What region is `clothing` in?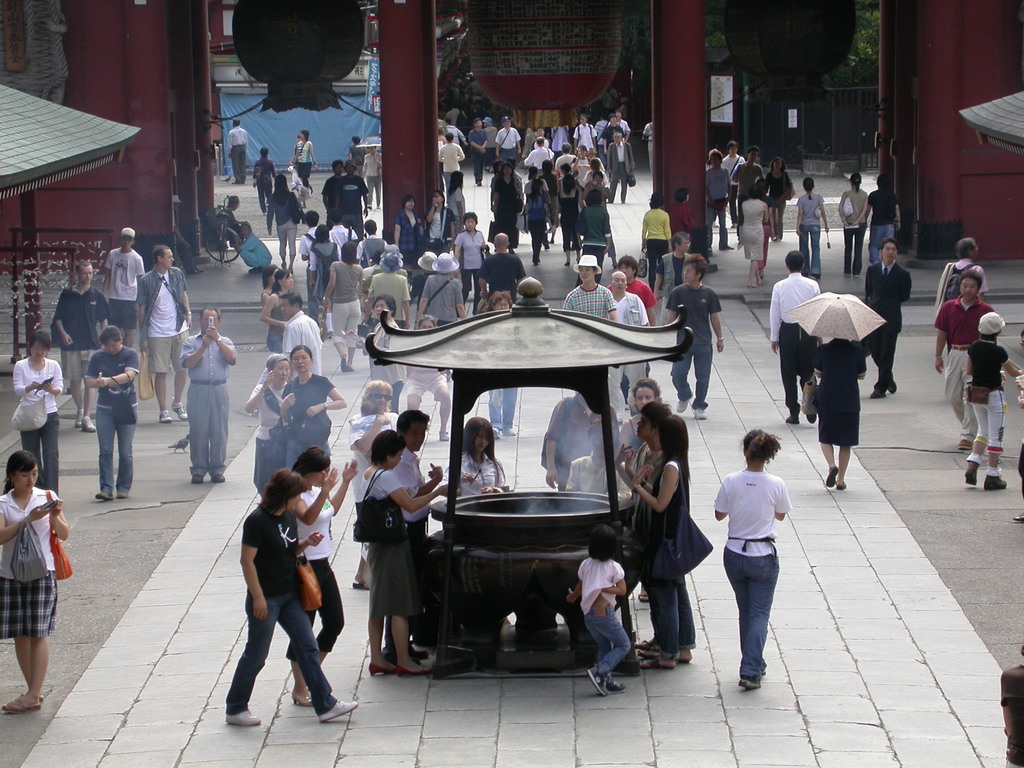
557, 278, 618, 323.
